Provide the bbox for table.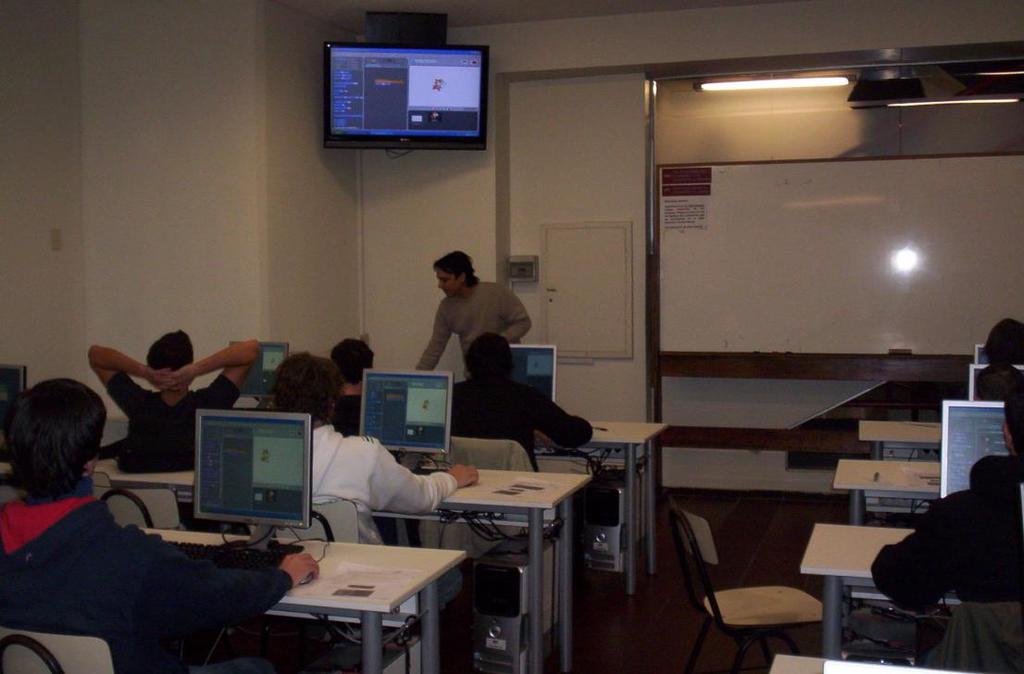
region(0, 467, 590, 672).
